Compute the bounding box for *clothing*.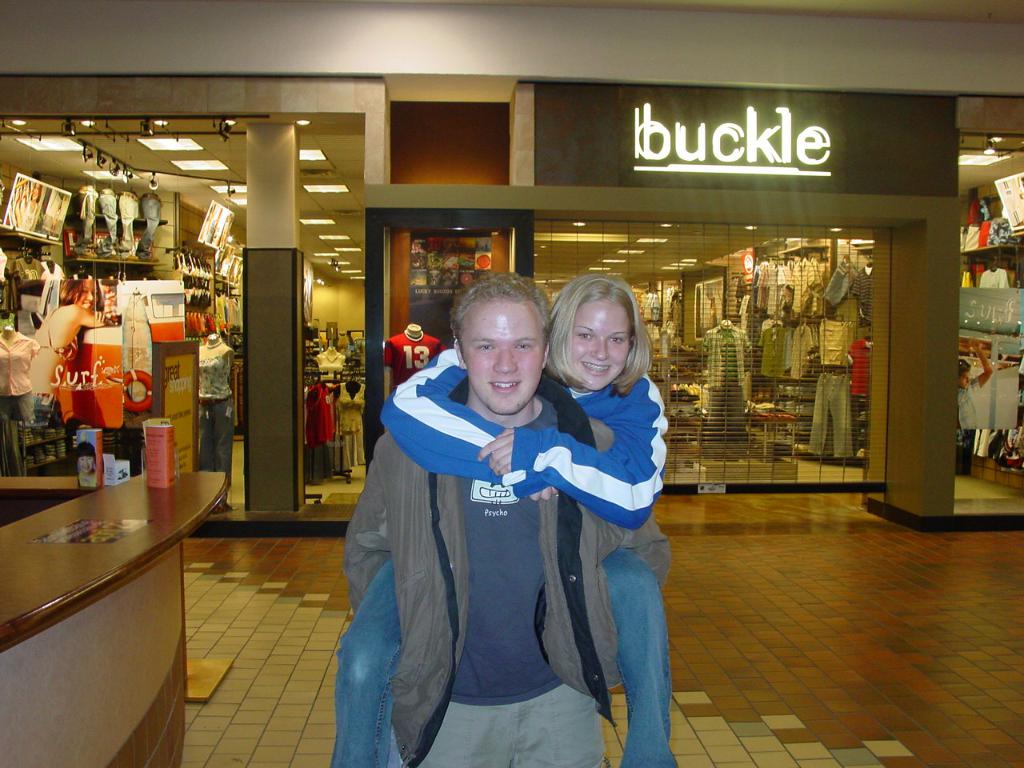
(139, 191, 163, 251).
